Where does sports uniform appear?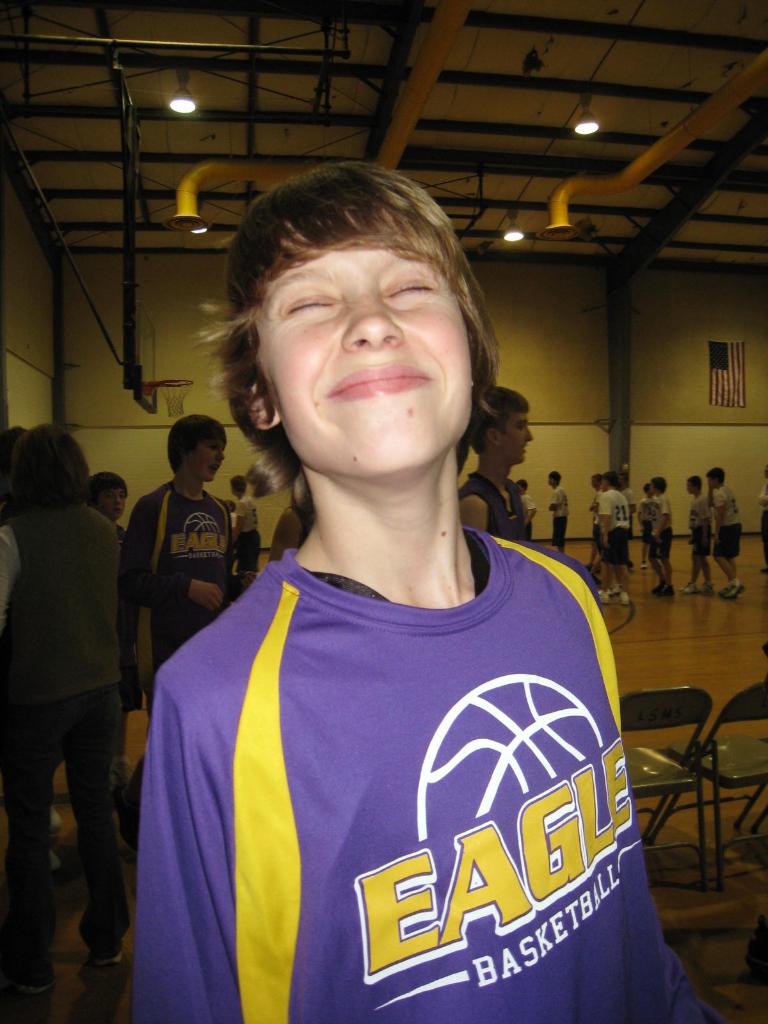
Appears at rect(92, 469, 689, 1023).
